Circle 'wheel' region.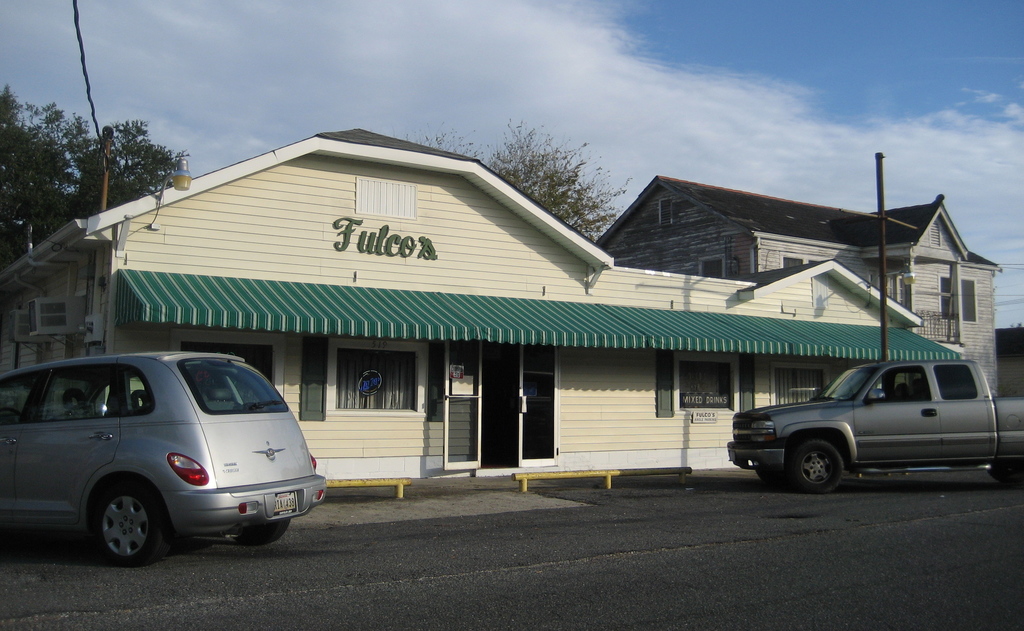
Region: 72 499 148 566.
